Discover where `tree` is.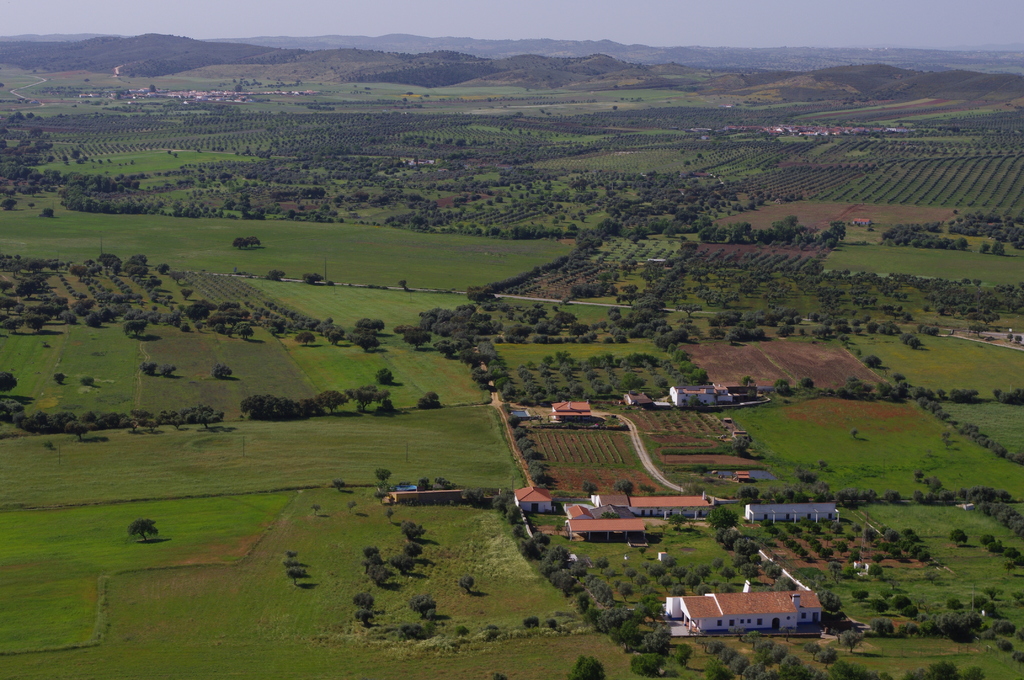
Discovered at region(0, 371, 17, 393).
